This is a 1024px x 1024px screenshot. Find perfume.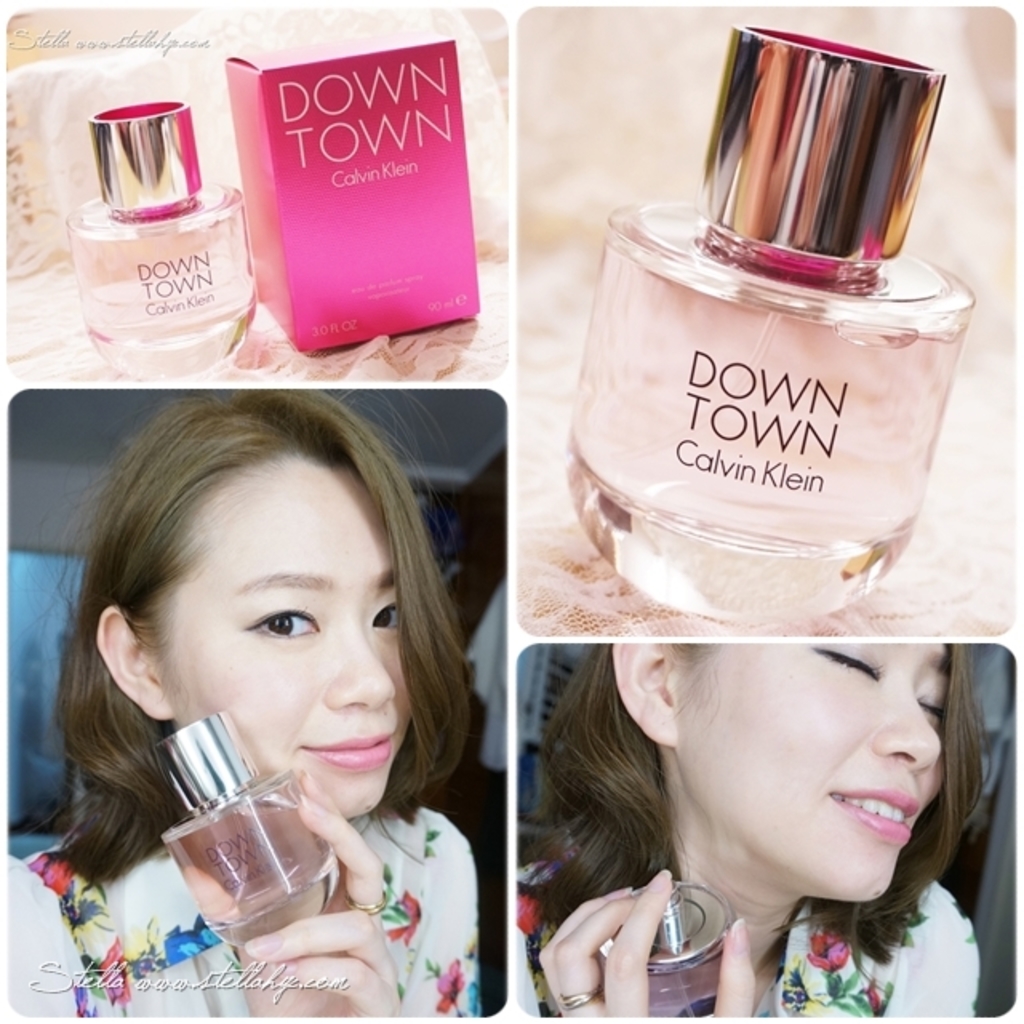
Bounding box: <region>566, 19, 978, 629</region>.
